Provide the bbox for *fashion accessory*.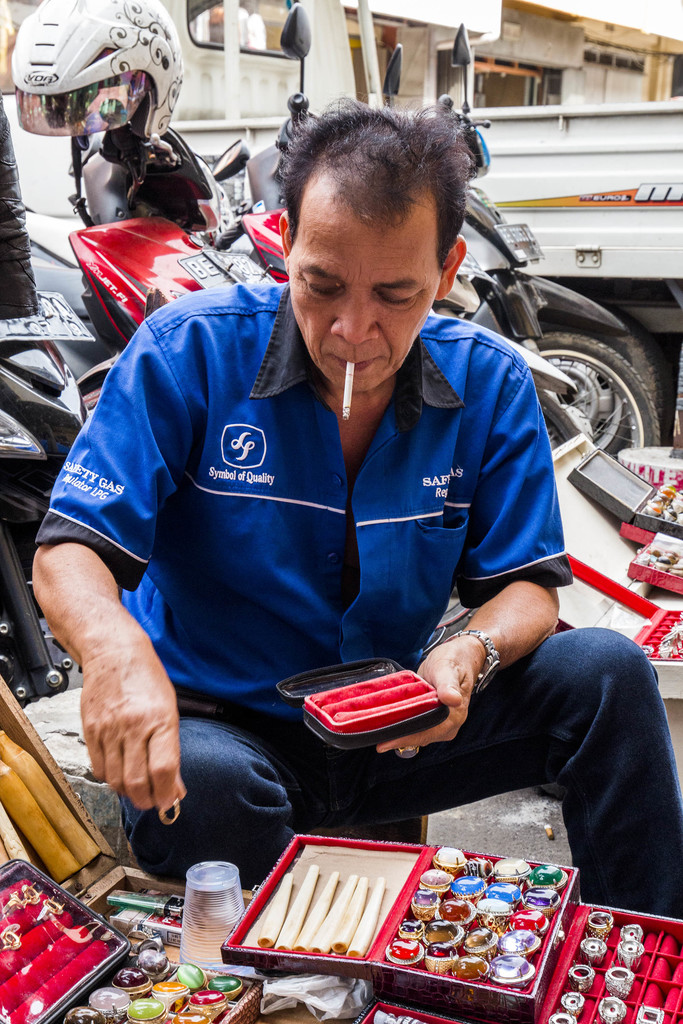
441:627:498:698.
